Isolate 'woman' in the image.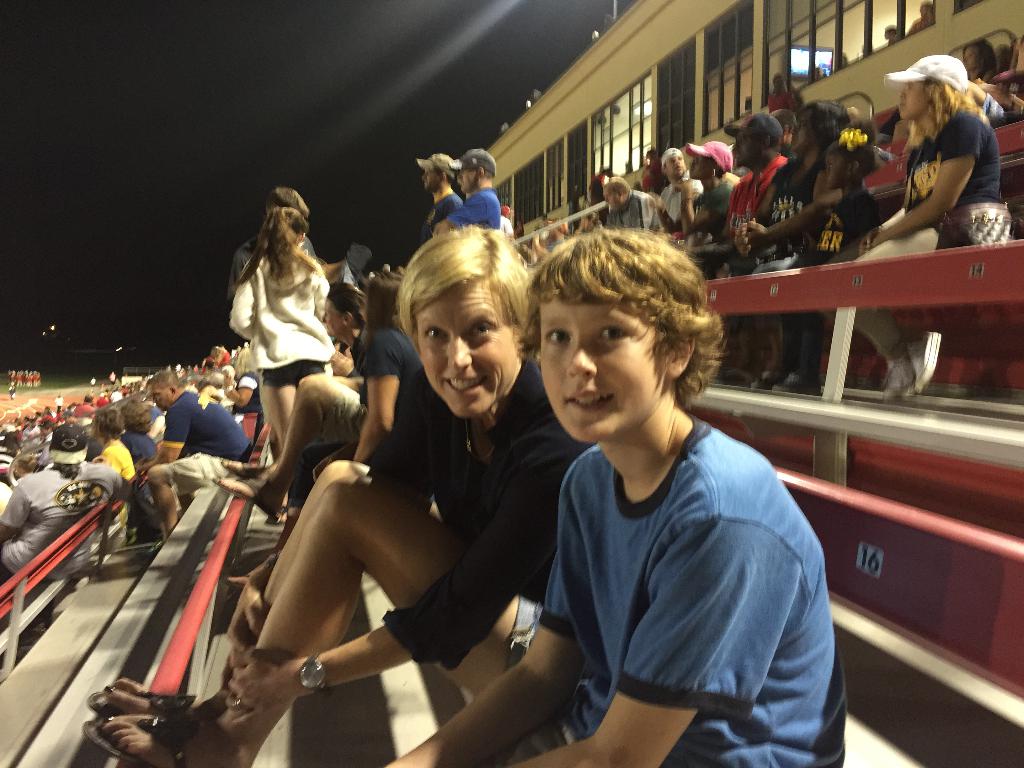
Isolated region: 676/142/736/241.
